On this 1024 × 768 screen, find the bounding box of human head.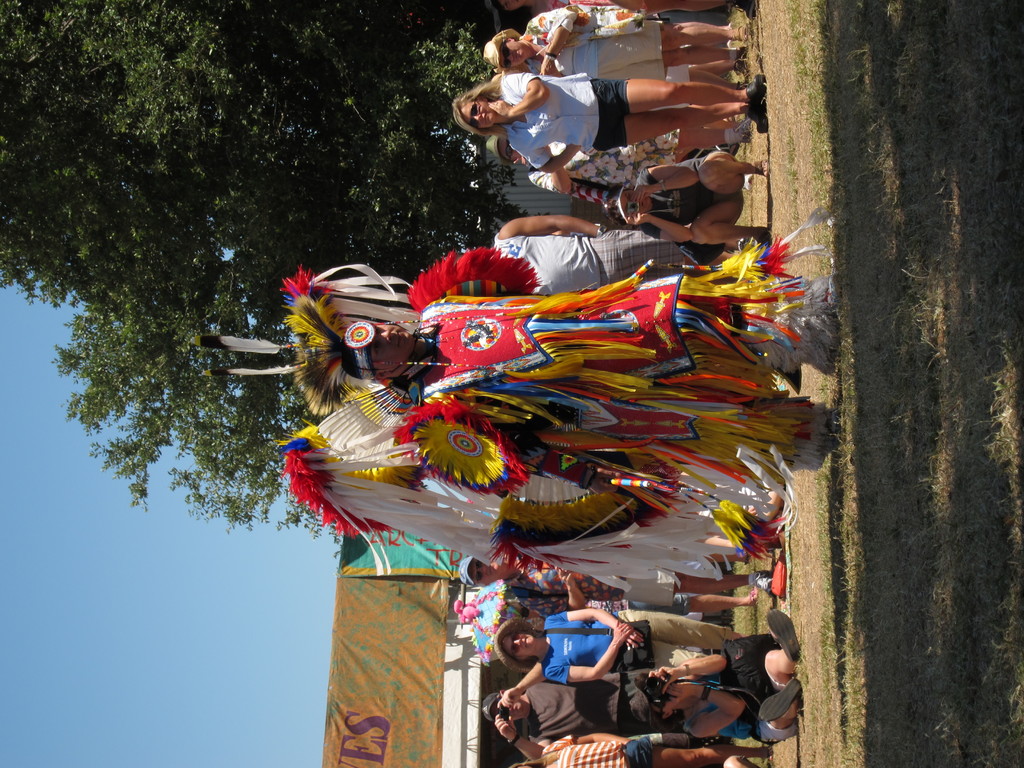
Bounding box: 604 188 652 222.
